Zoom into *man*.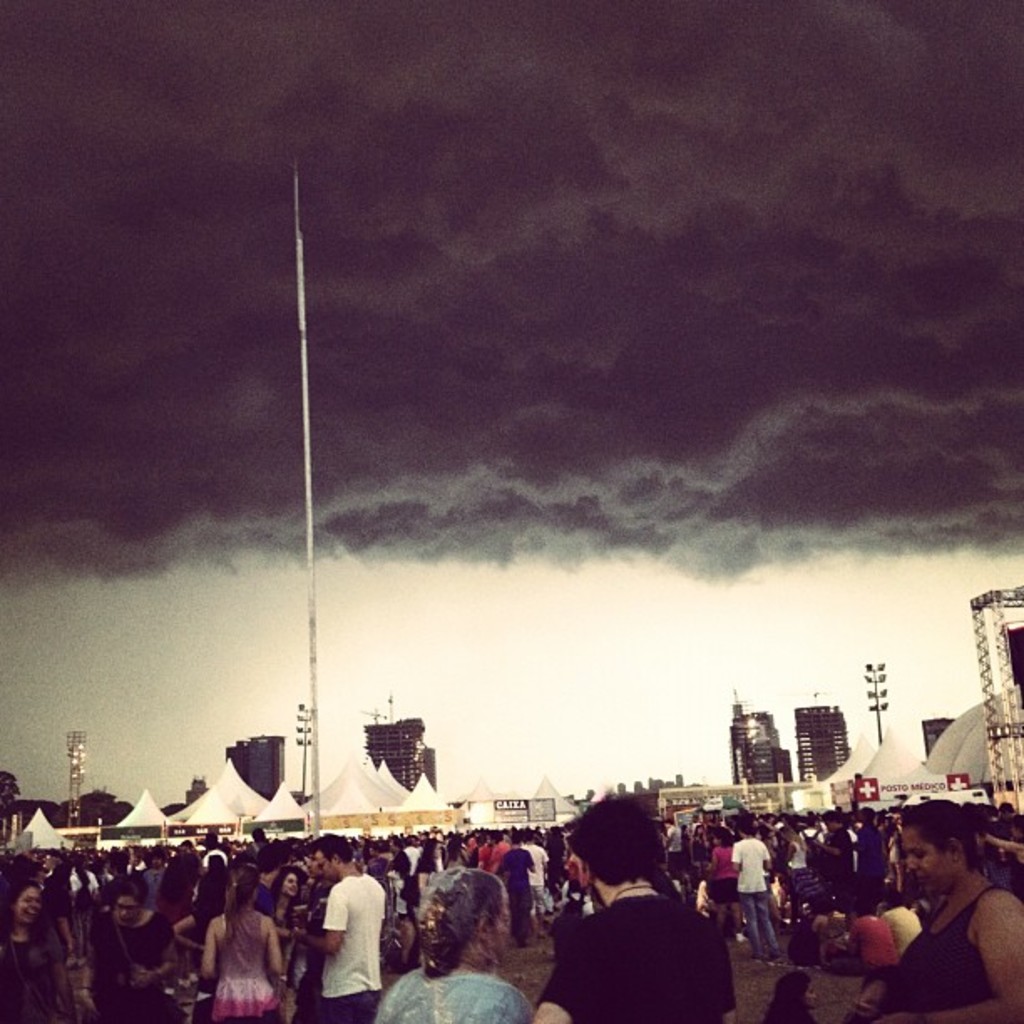
Zoom target: detection(525, 796, 736, 1022).
